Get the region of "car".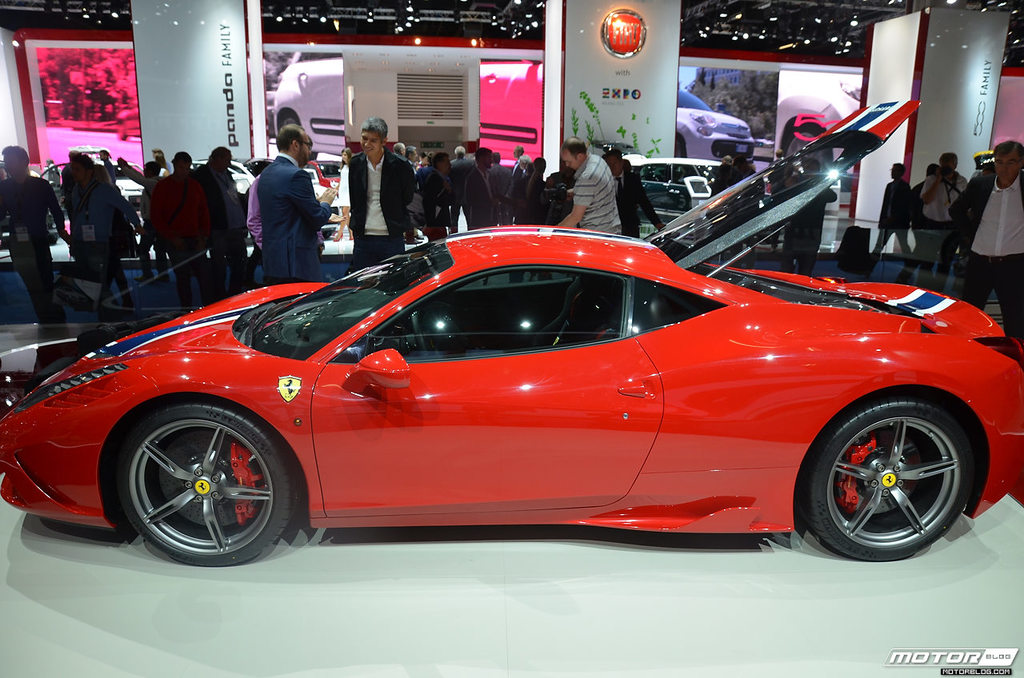
(left=669, top=81, right=758, bottom=169).
